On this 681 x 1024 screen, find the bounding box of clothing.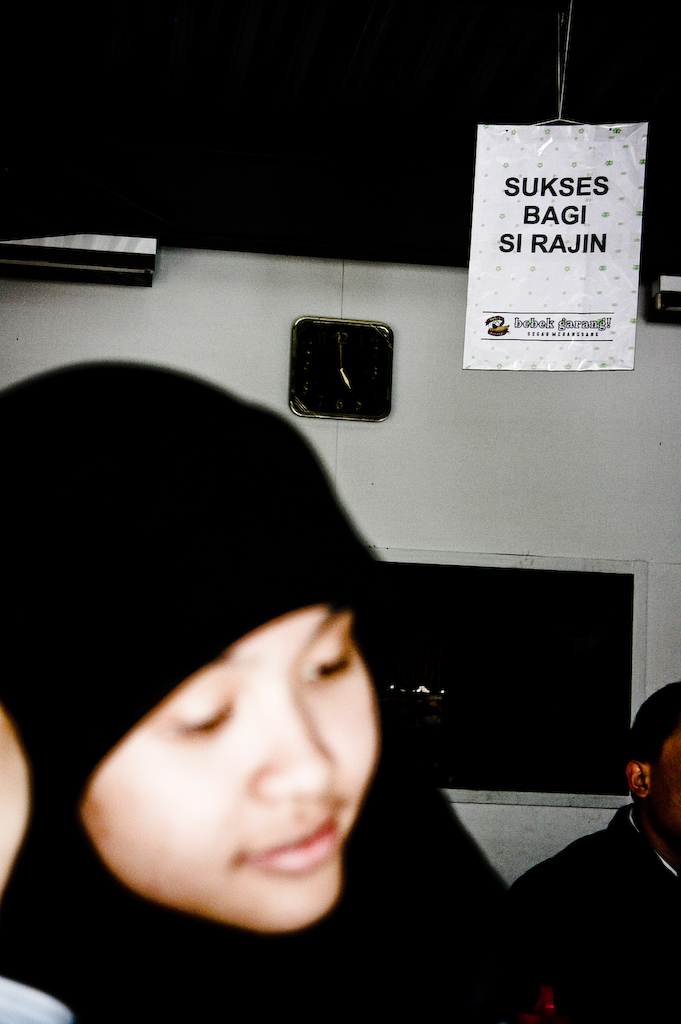
Bounding box: pyautogui.locateOnScreen(0, 359, 537, 1023).
